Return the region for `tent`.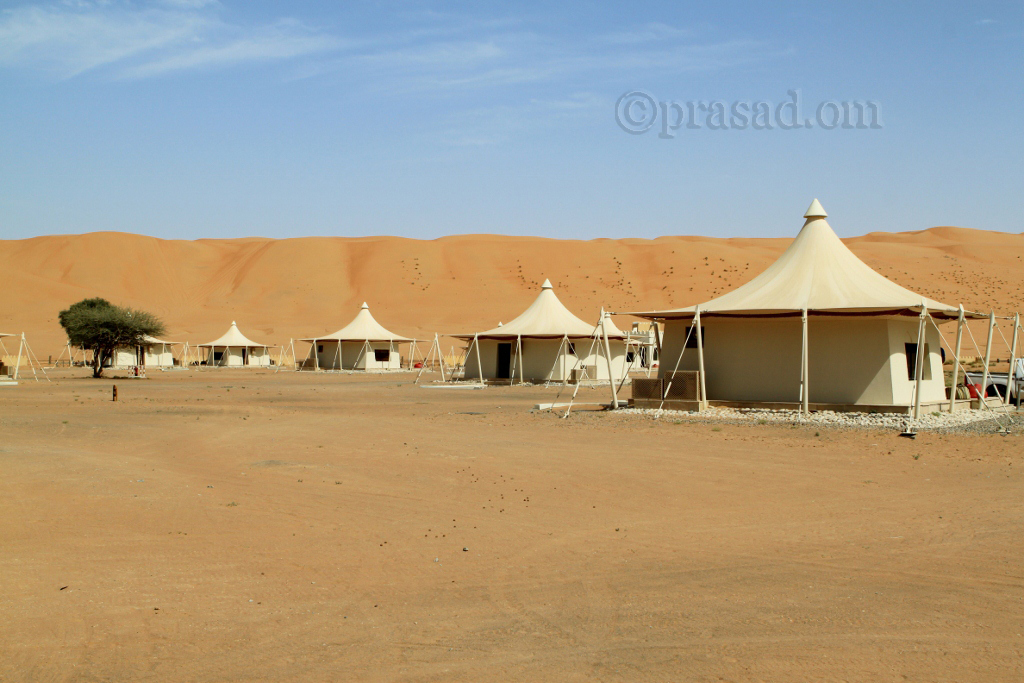
446/278/654/387.
